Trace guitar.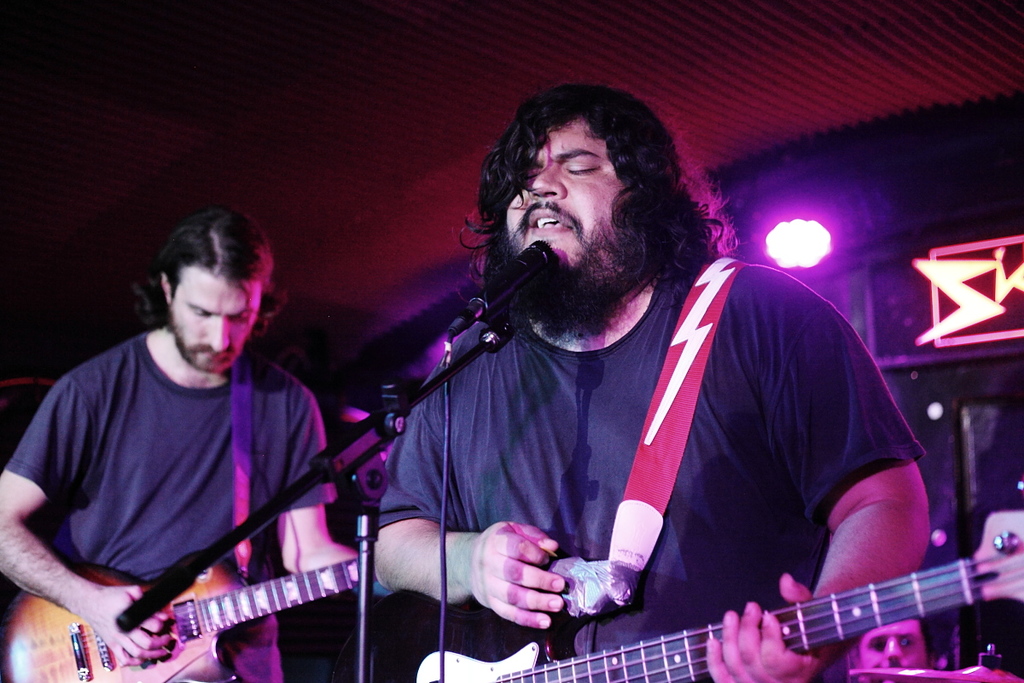
Traced to 534, 511, 1023, 682.
